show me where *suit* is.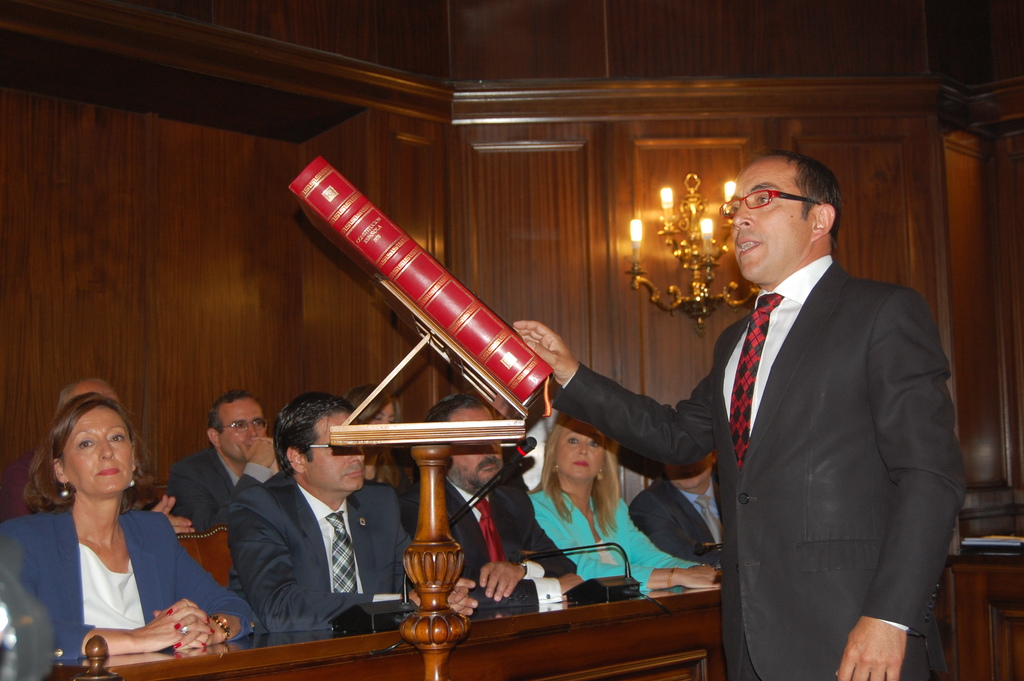
*suit* is at (left=164, top=447, right=271, bottom=529).
